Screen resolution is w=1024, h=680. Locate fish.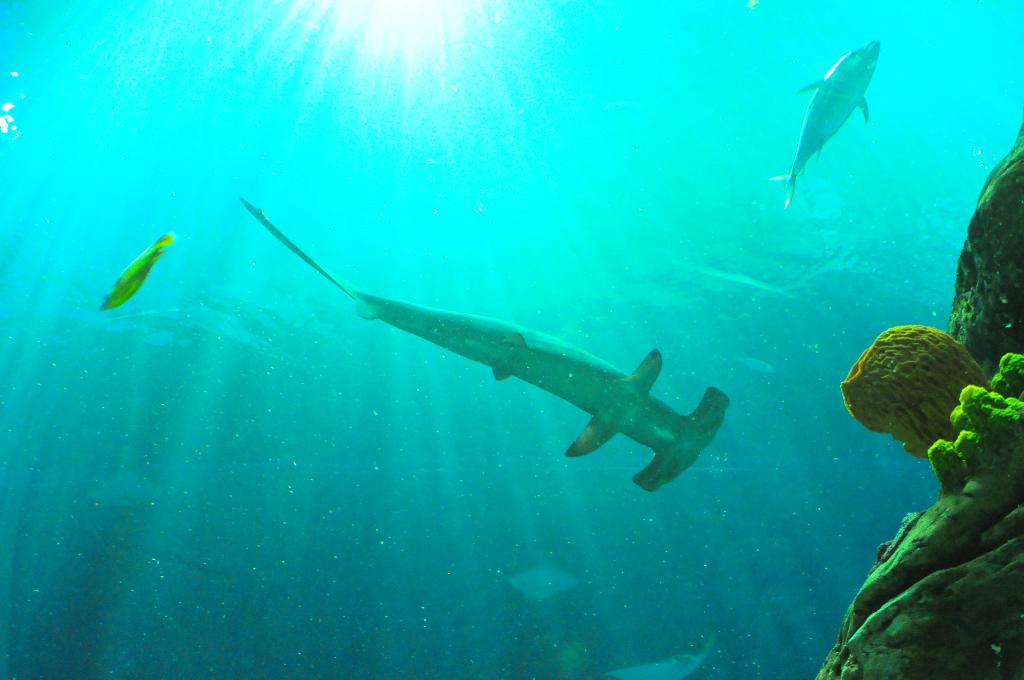
BBox(240, 204, 765, 494).
